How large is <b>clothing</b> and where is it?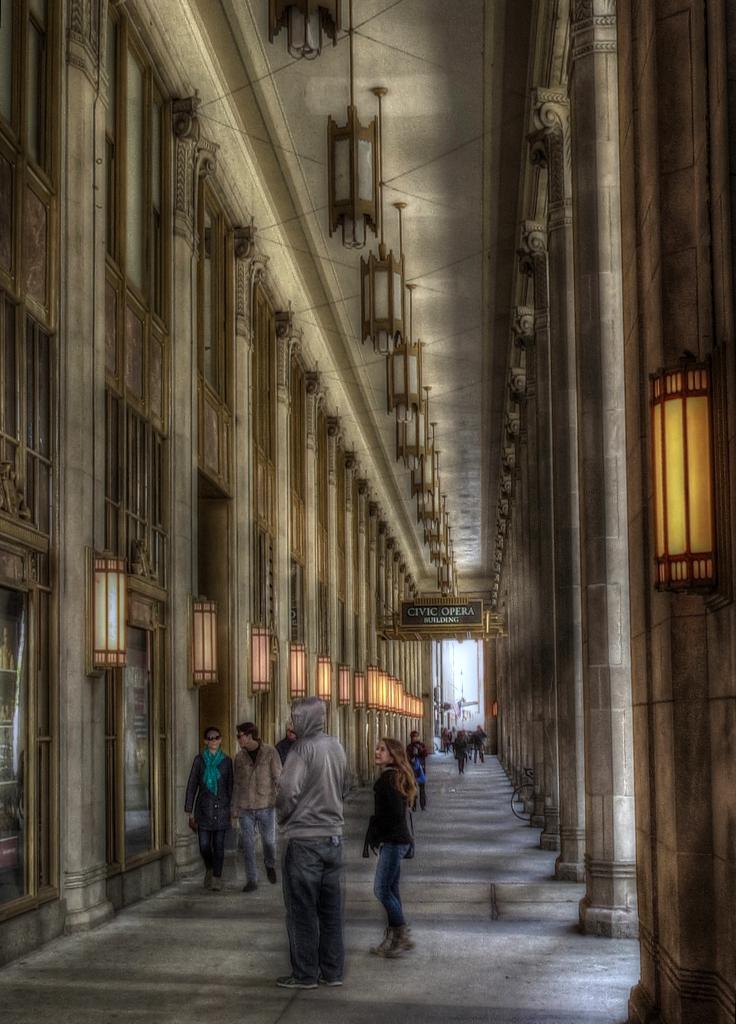
Bounding box: x1=177, y1=740, x2=238, y2=880.
